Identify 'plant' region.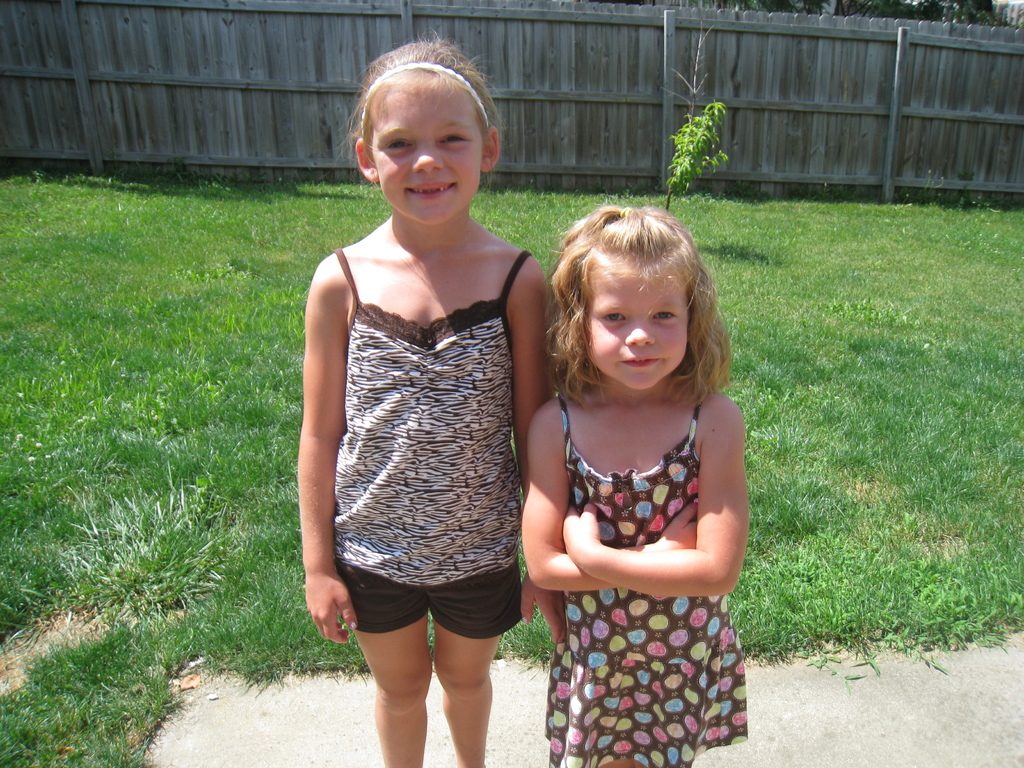
Region: 662,97,727,217.
